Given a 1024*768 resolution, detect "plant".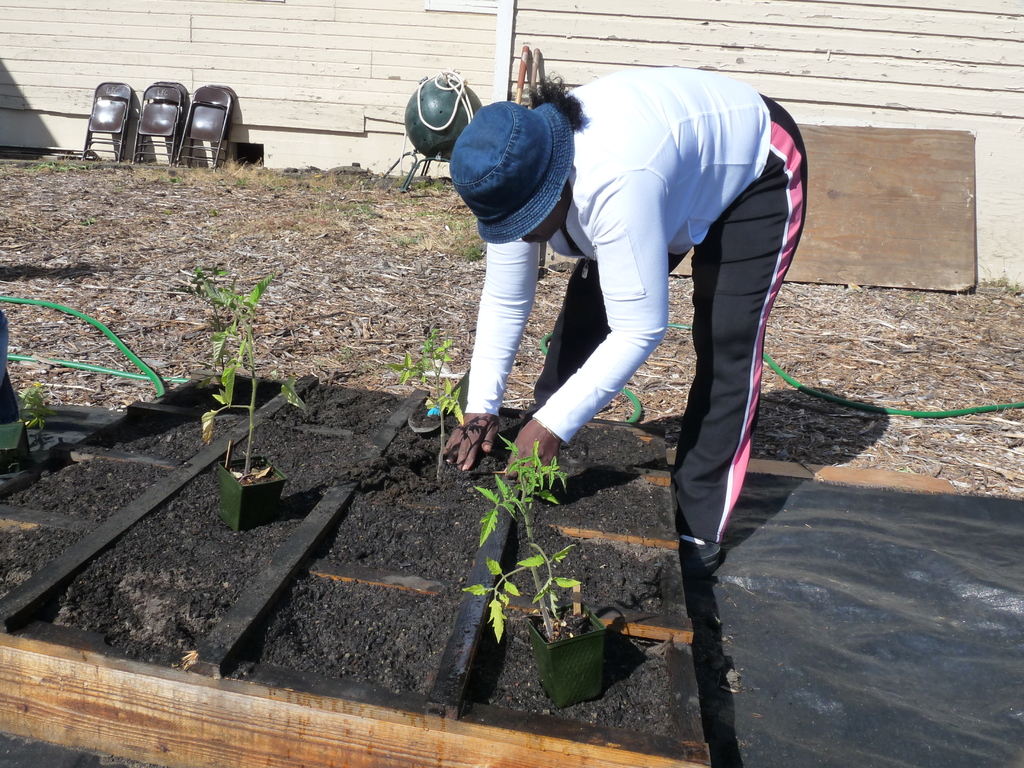
x1=61 y1=152 x2=131 y2=173.
